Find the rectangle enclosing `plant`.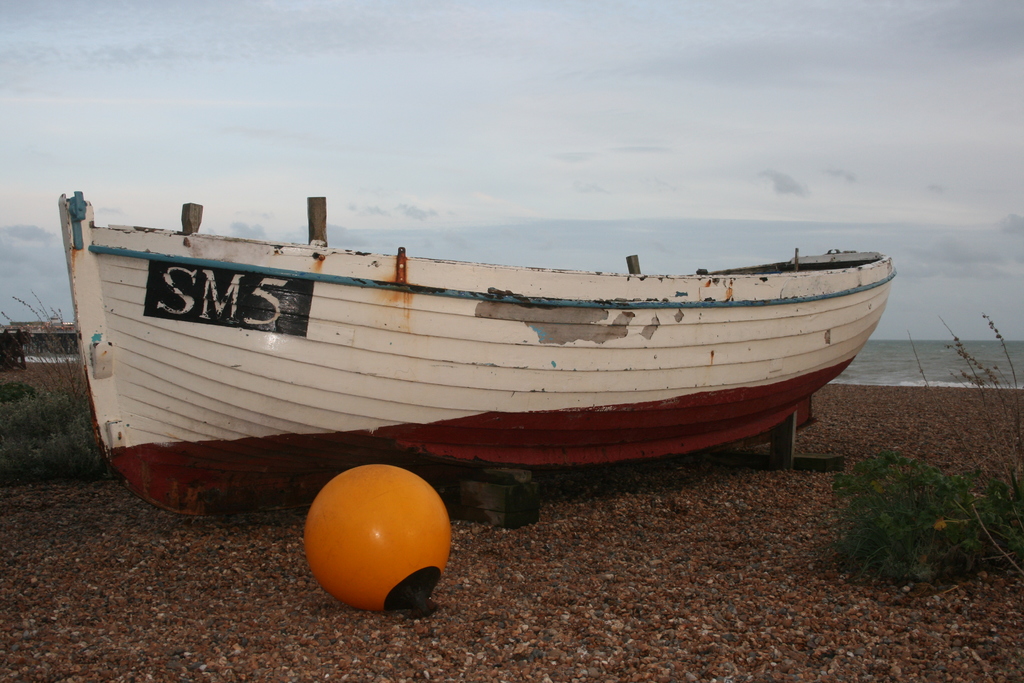
{"x1": 0, "y1": 379, "x2": 30, "y2": 401}.
